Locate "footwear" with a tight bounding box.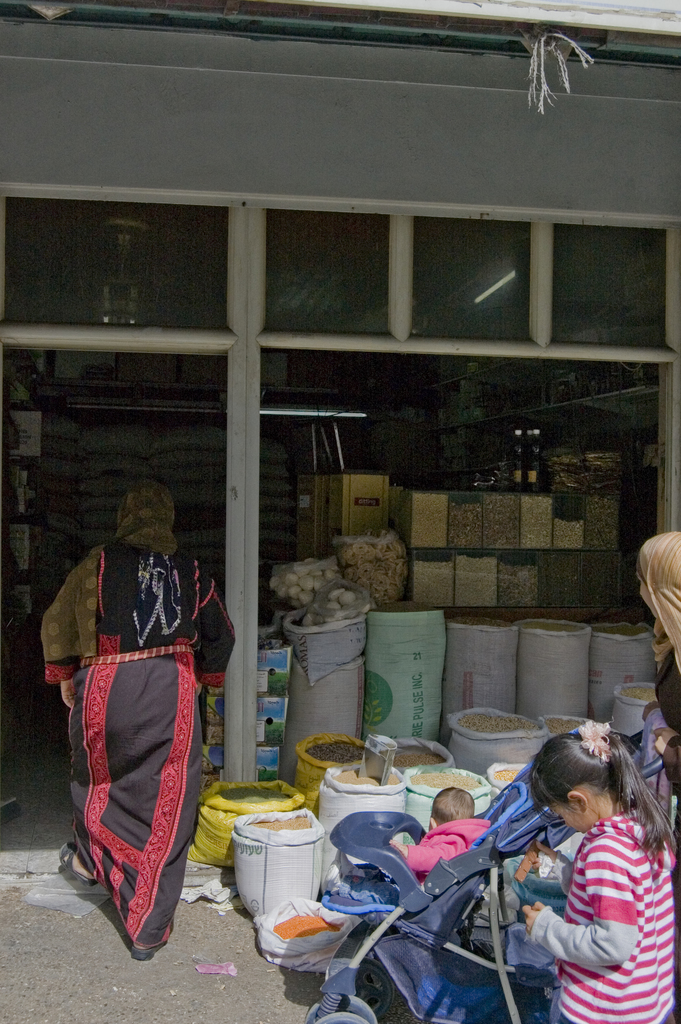
box=[134, 935, 167, 963].
